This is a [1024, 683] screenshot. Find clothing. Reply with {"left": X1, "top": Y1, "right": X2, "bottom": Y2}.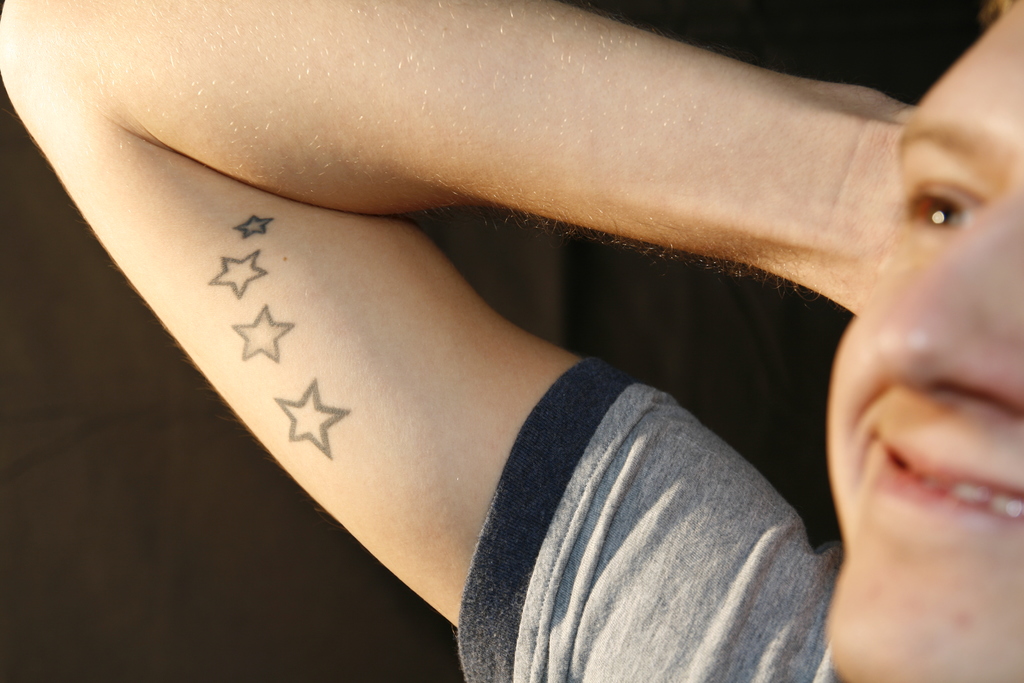
{"left": 405, "top": 311, "right": 885, "bottom": 678}.
